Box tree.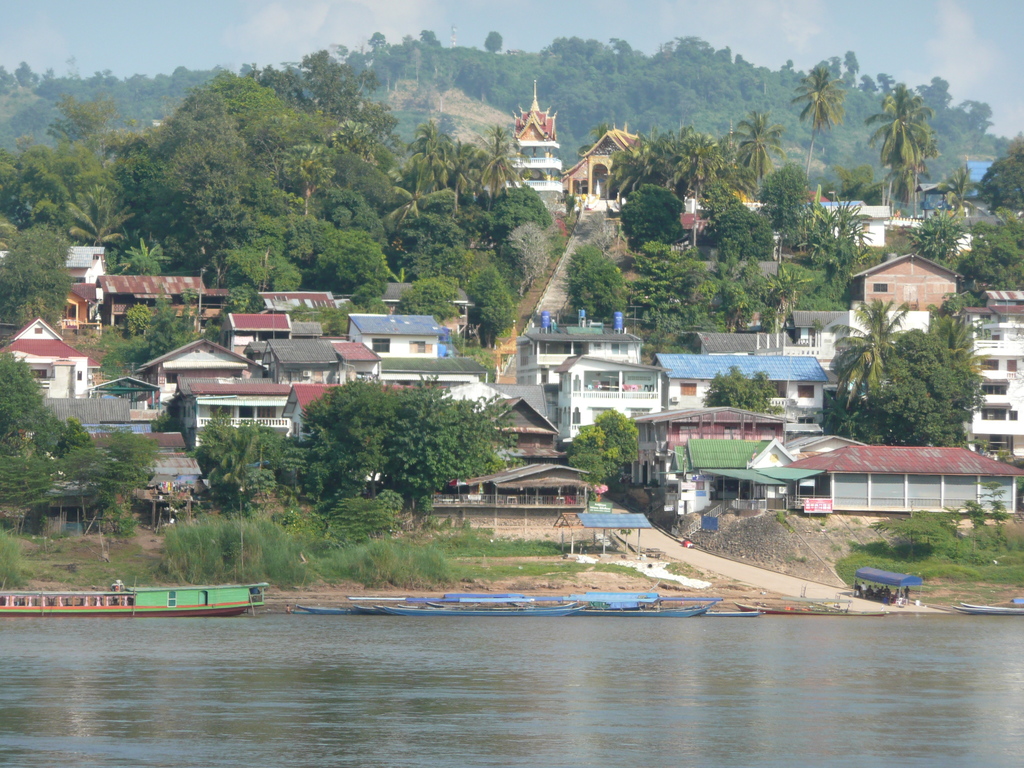
<box>619,186,689,246</box>.
